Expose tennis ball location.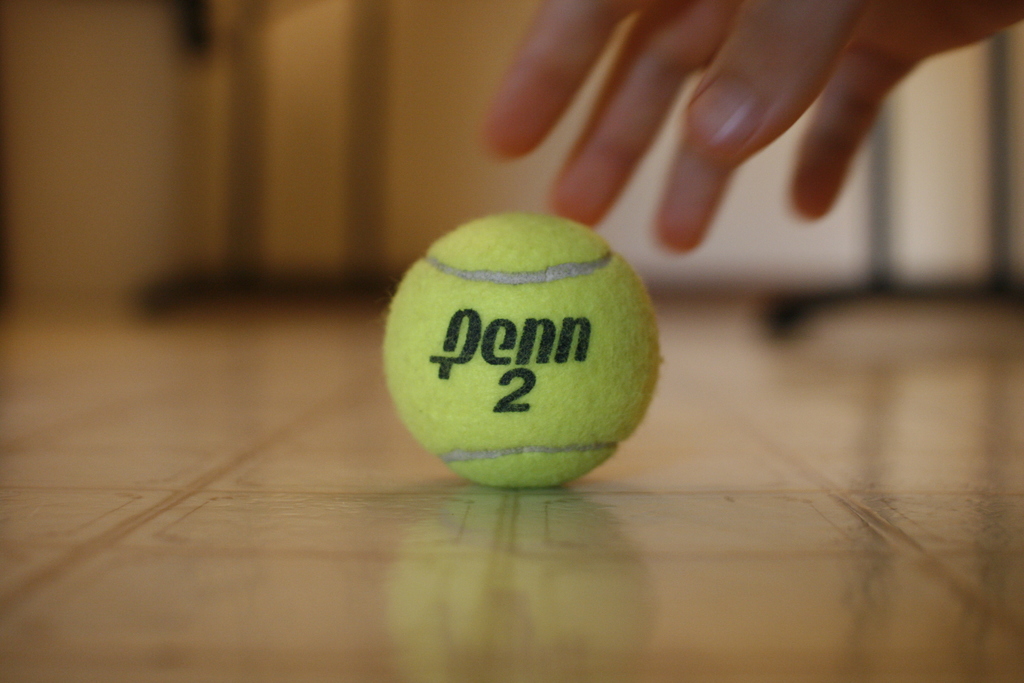
Exposed at 381:213:663:488.
